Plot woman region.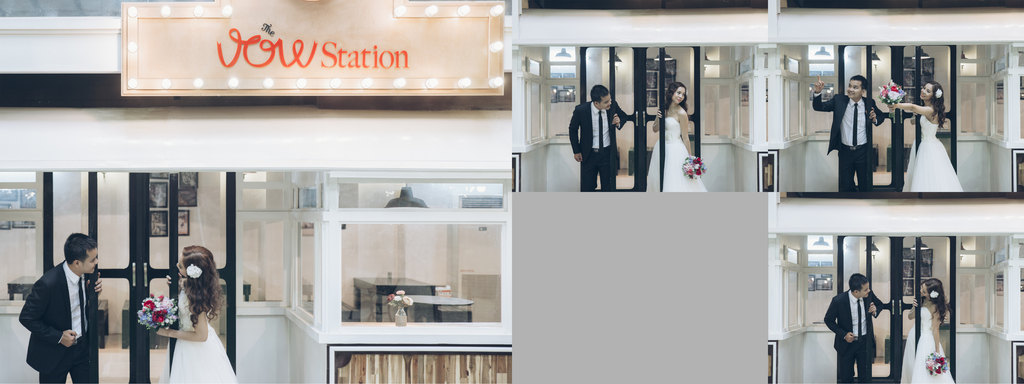
Plotted at locate(140, 248, 235, 381).
